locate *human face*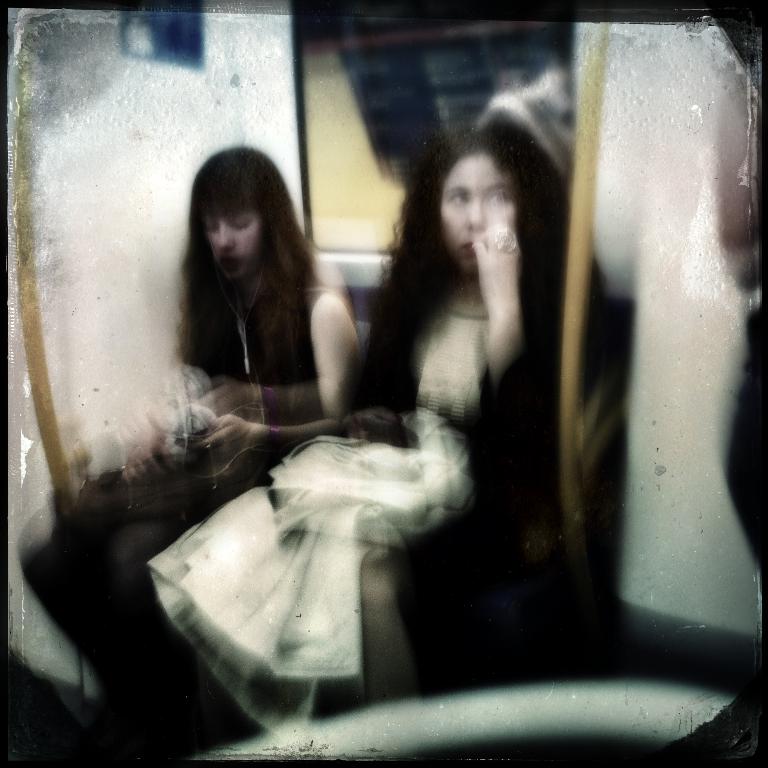
(439, 153, 515, 268)
